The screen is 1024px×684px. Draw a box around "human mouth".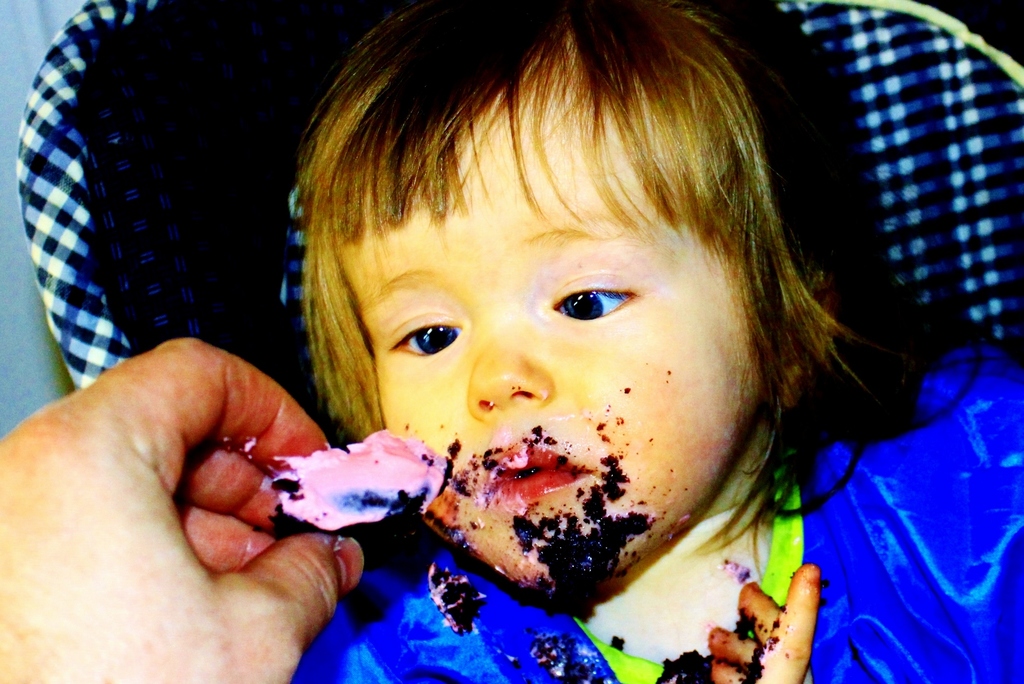
bbox=(481, 443, 596, 505).
